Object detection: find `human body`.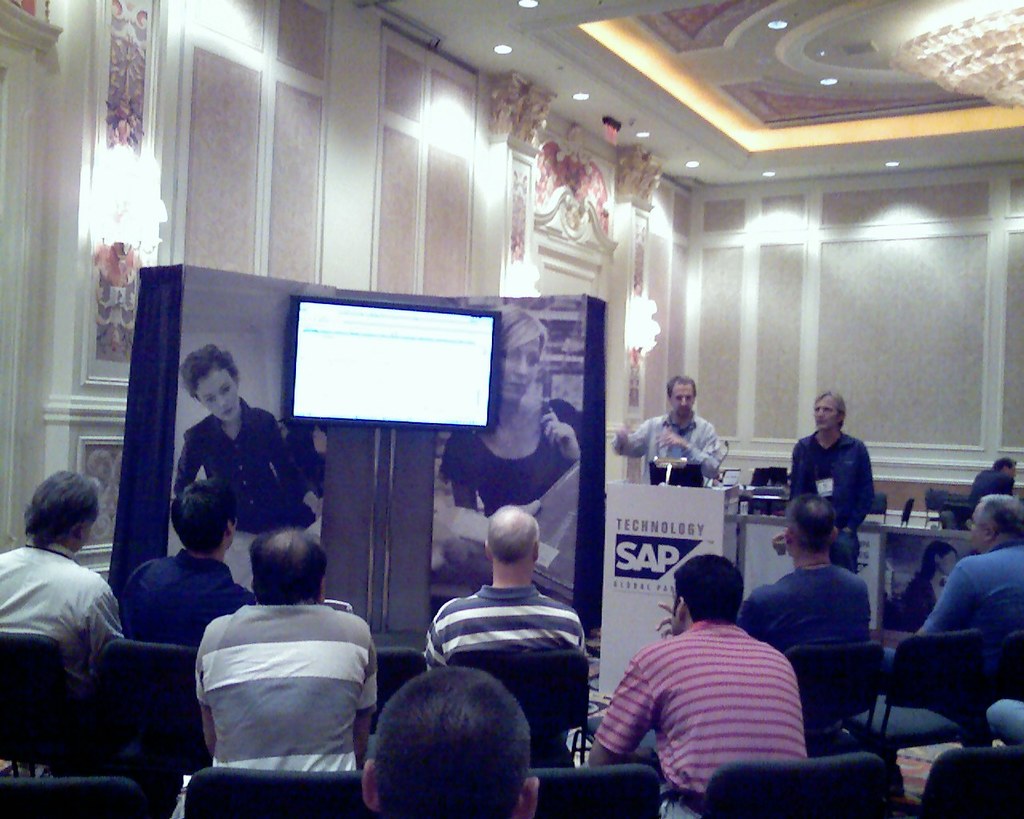
598, 572, 810, 817.
